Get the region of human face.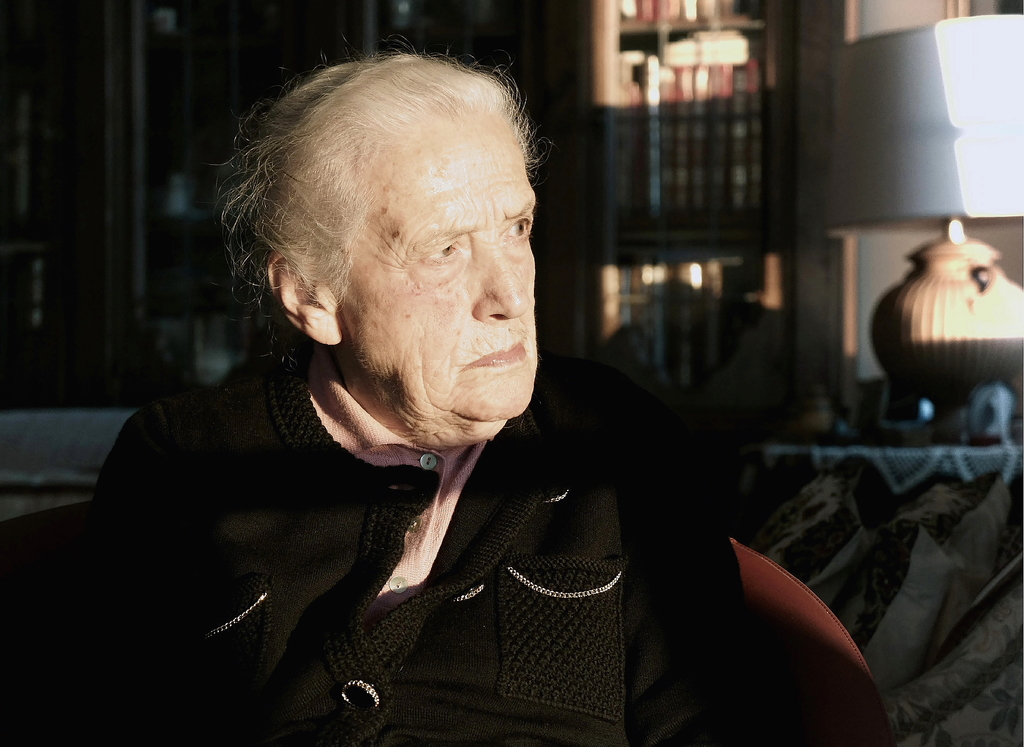
{"left": 331, "top": 113, "right": 540, "bottom": 439}.
